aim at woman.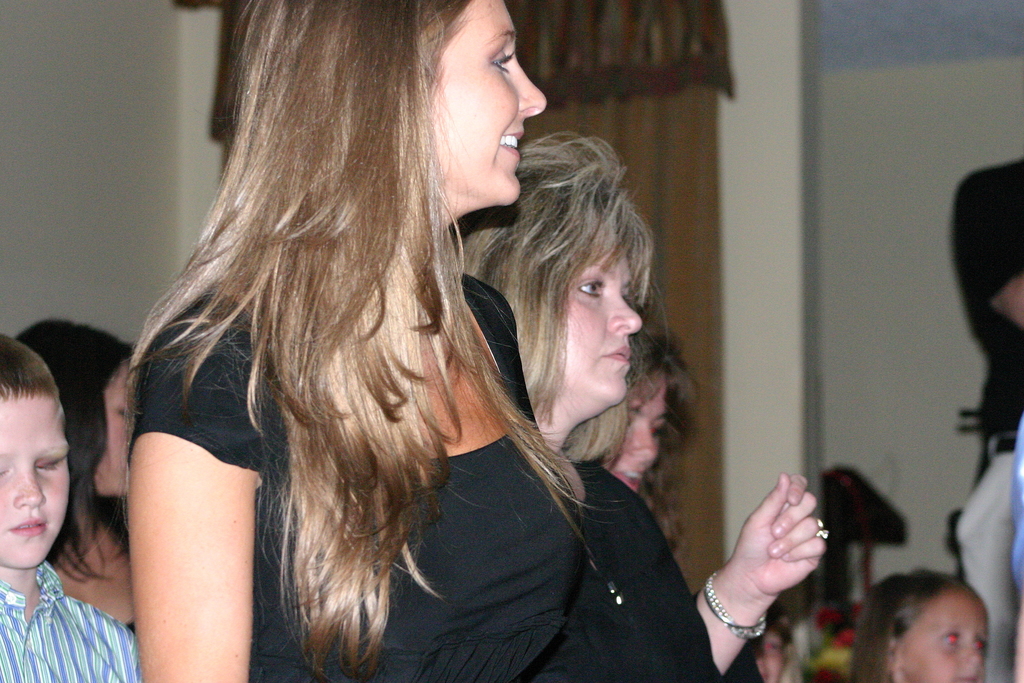
Aimed at <box>6,319,152,652</box>.
